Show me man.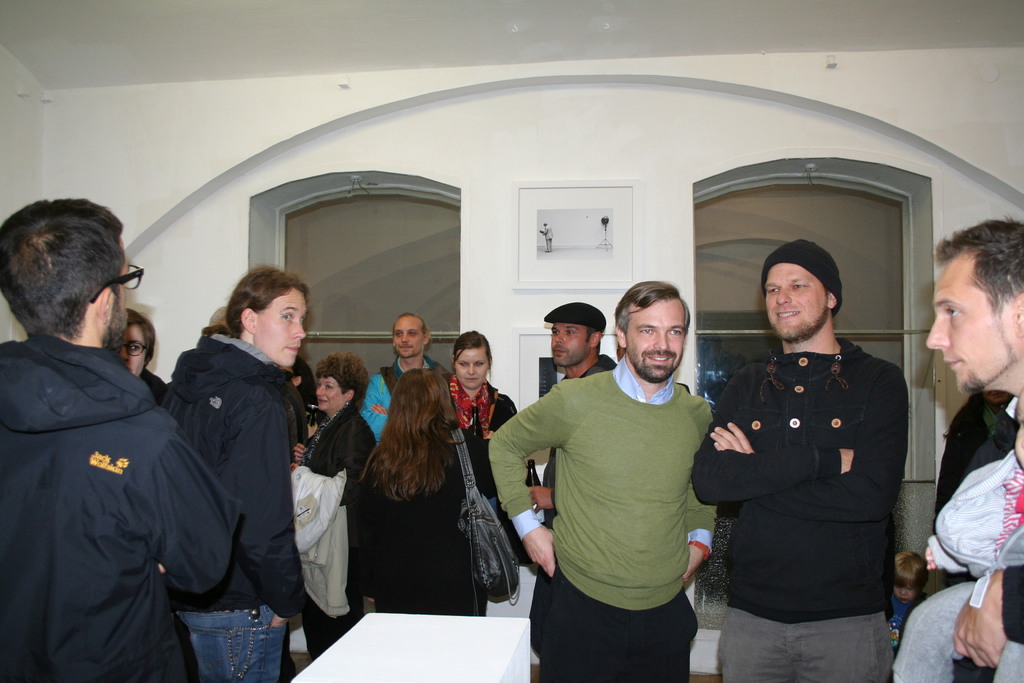
man is here: bbox(691, 240, 908, 682).
